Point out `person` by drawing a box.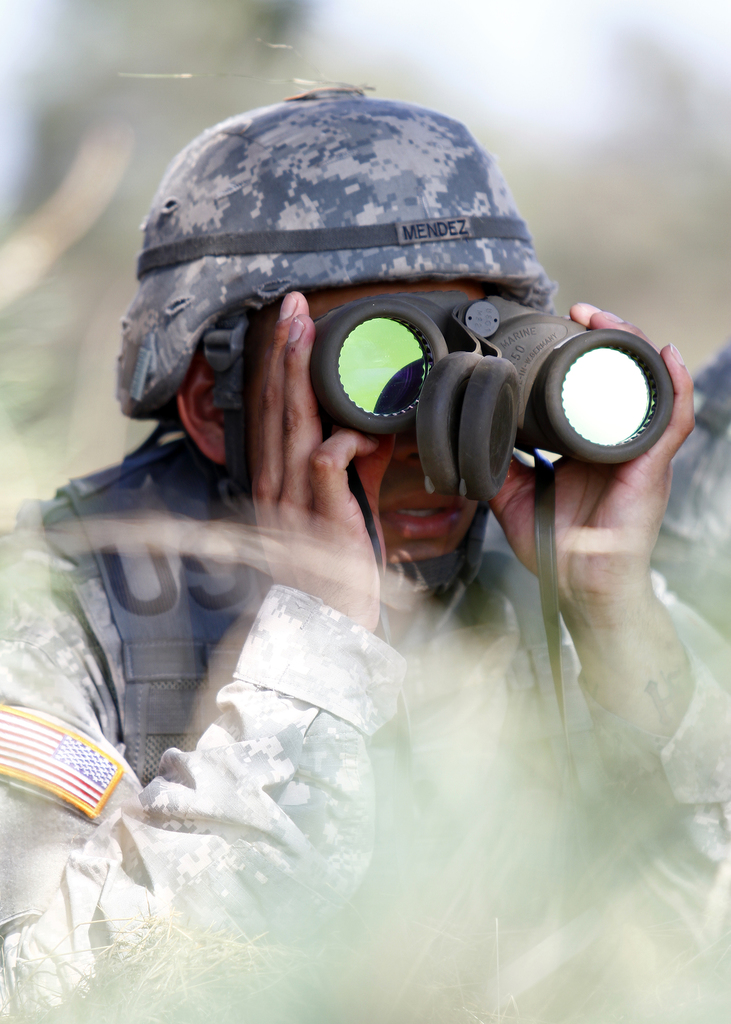
detection(0, 90, 730, 1023).
